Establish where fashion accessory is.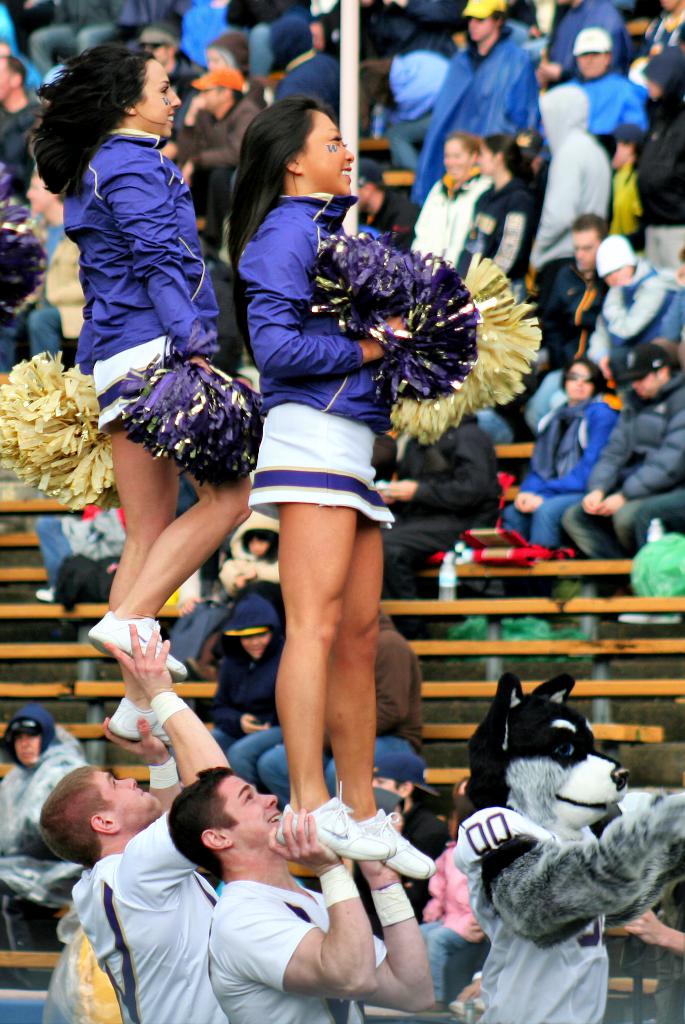
Established at {"x1": 573, "y1": 27, "x2": 617, "y2": 53}.
